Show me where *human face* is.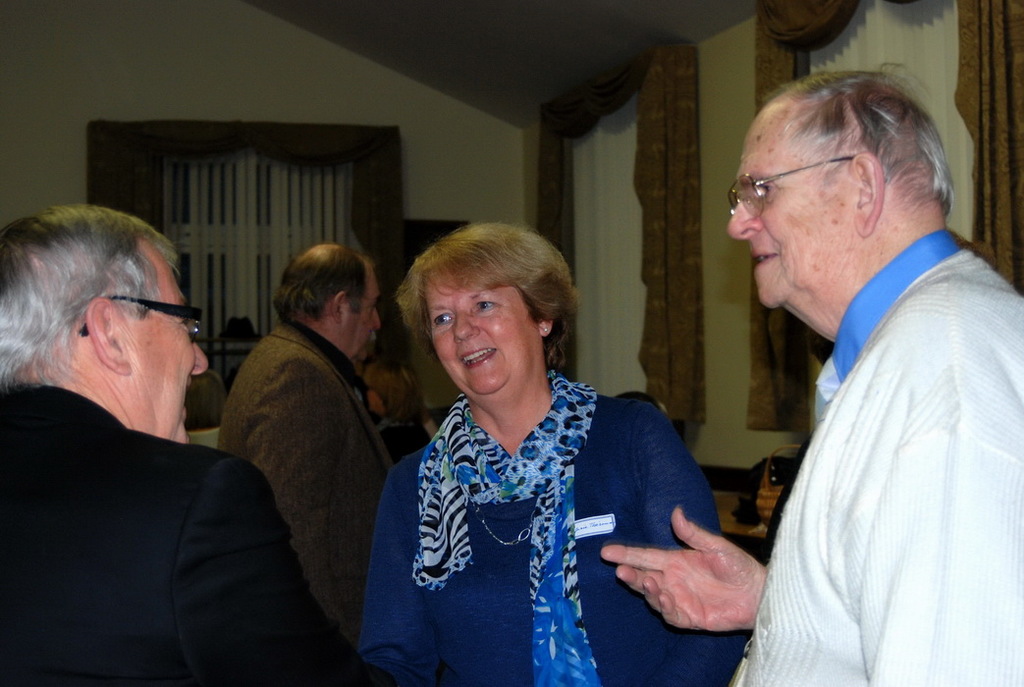
*human face* is at box(124, 252, 212, 437).
